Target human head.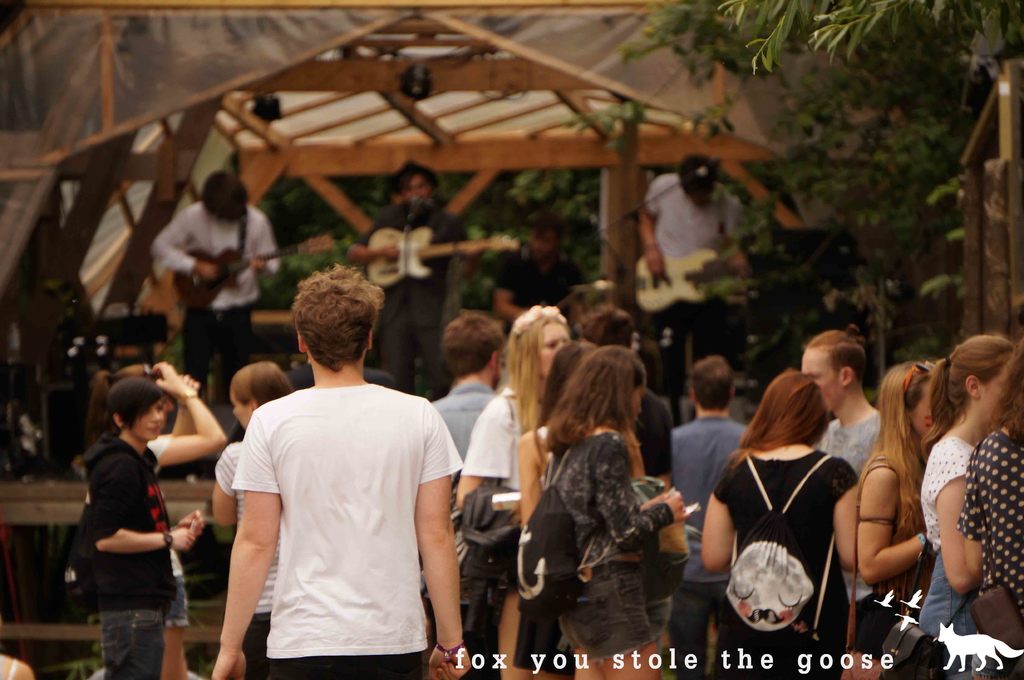
Target region: [681, 152, 720, 198].
